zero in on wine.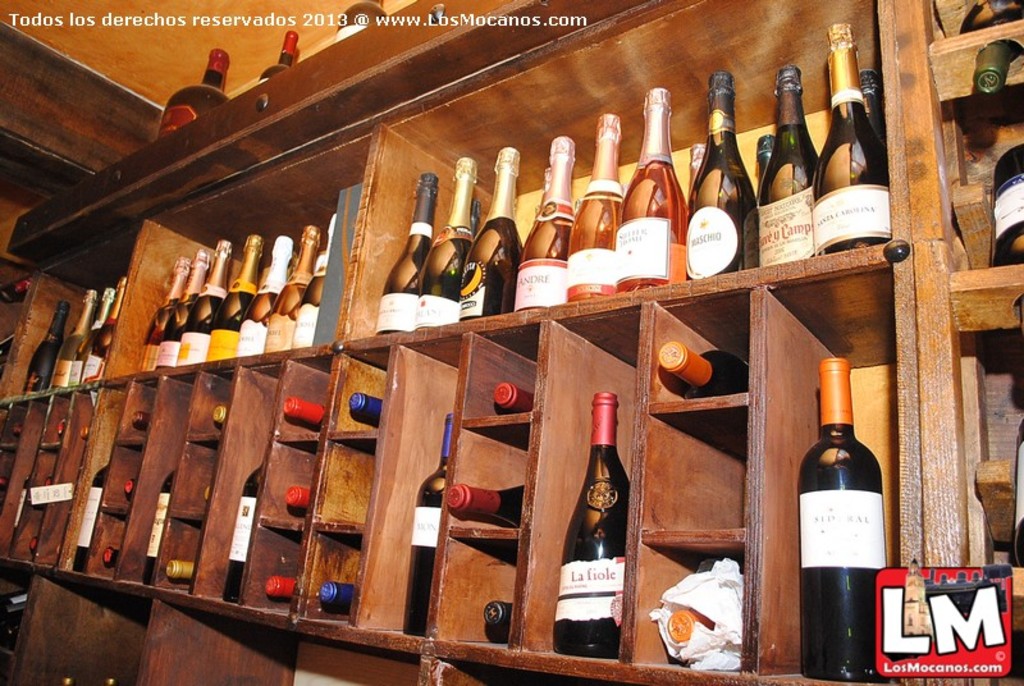
Zeroed in: 73,453,105,571.
